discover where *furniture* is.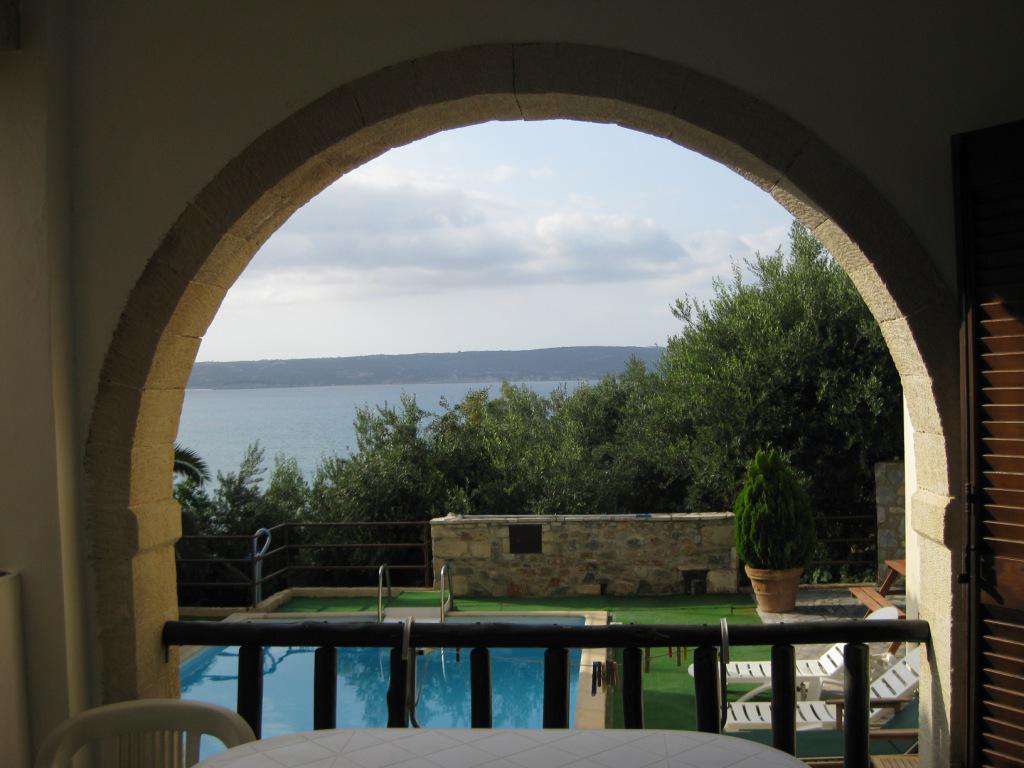
Discovered at {"left": 791, "top": 694, "right": 920, "bottom": 767}.
